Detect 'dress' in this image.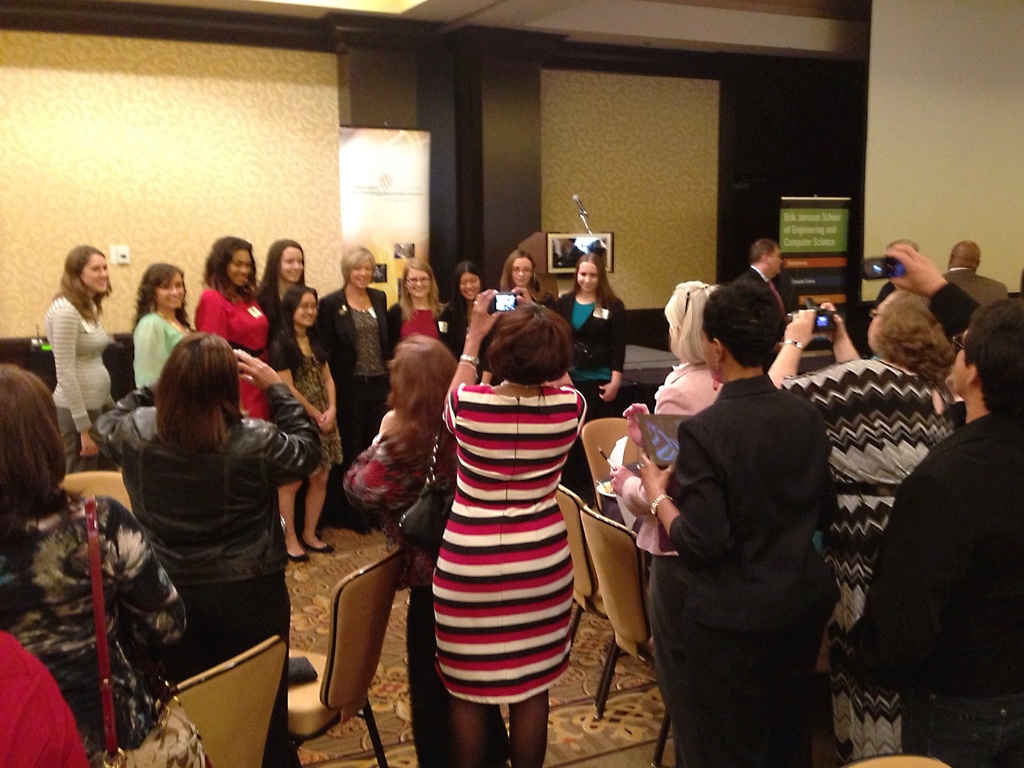
Detection: x1=46, y1=287, x2=124, y2=420.
